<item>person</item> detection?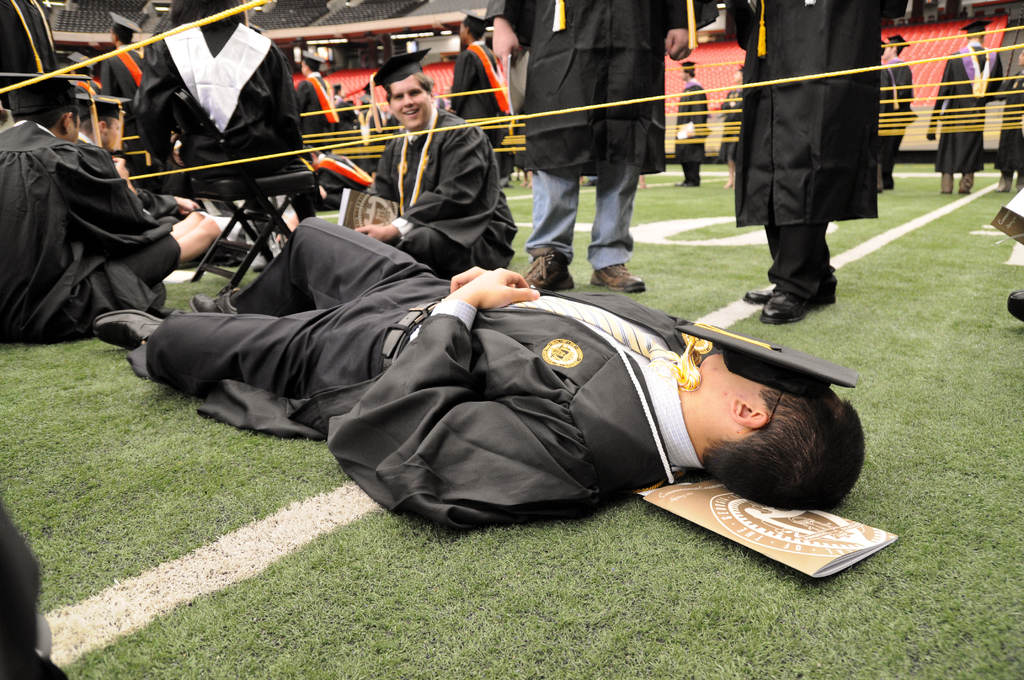
(742, 0, 913, 344)
